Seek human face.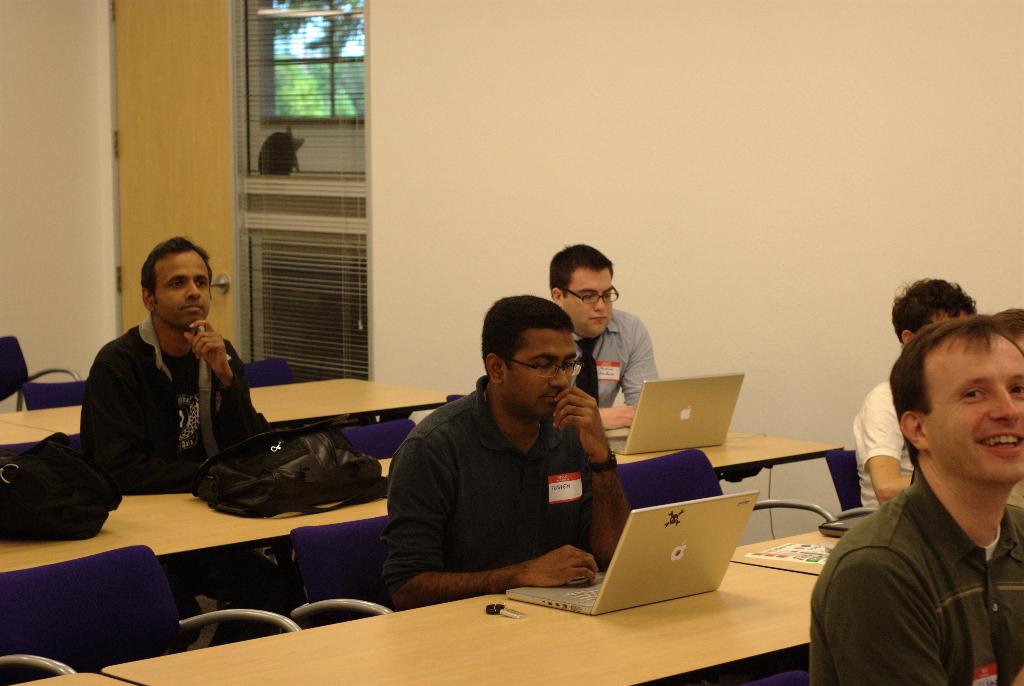
504, 332, 577, 417.
